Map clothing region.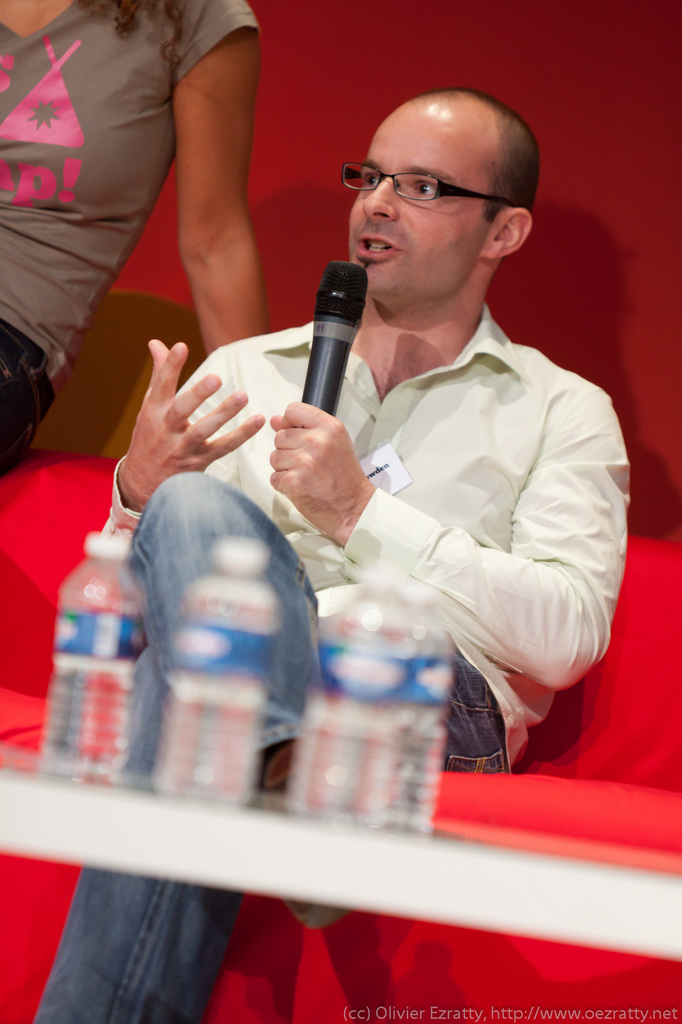
Mapped to box=[87, 306, 617, 1023].
